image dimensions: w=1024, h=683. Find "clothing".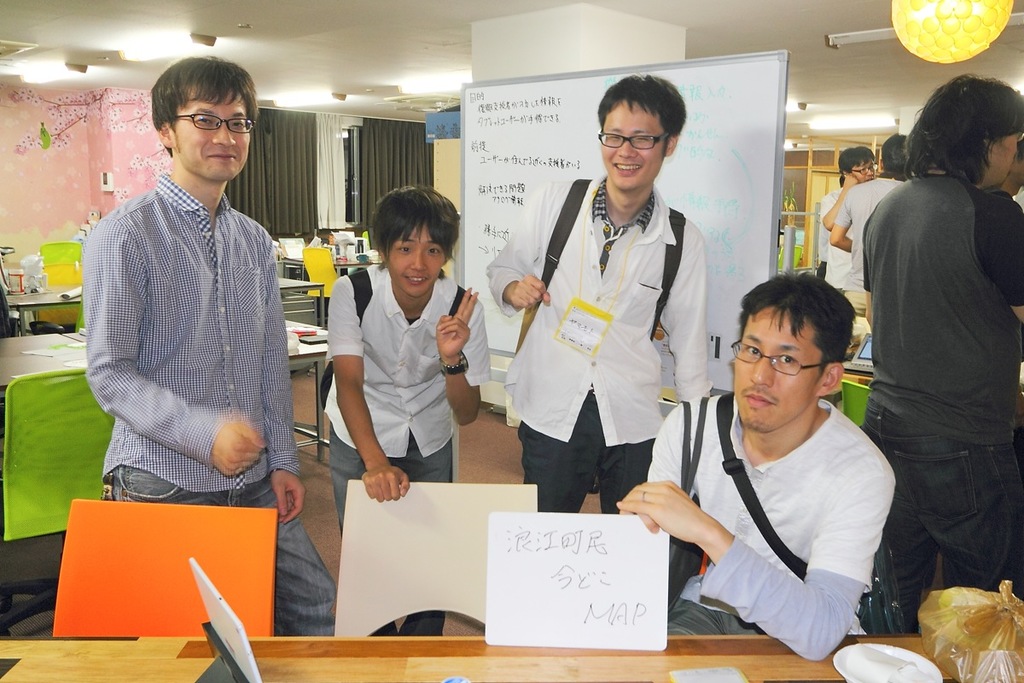
BBox(480, 178, 703, 514).
